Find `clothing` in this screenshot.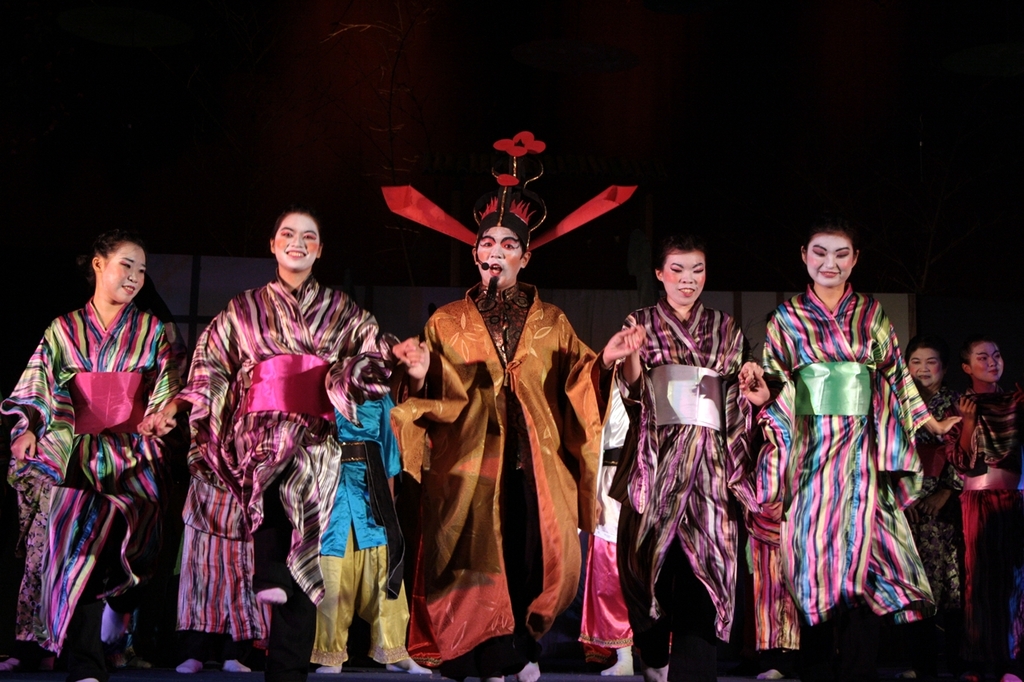
The bounding box for `clothing` is x1=946 y1=390 x2=1023 y2=651.
